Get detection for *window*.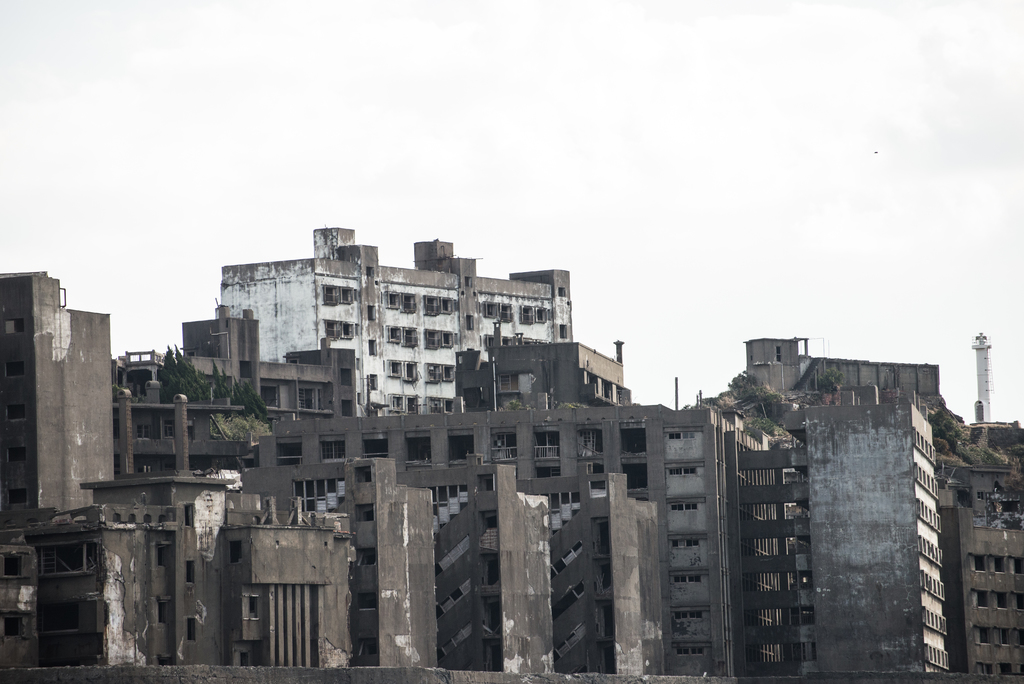
Detection: (left=36, top=594, right=97, bottom=639).
